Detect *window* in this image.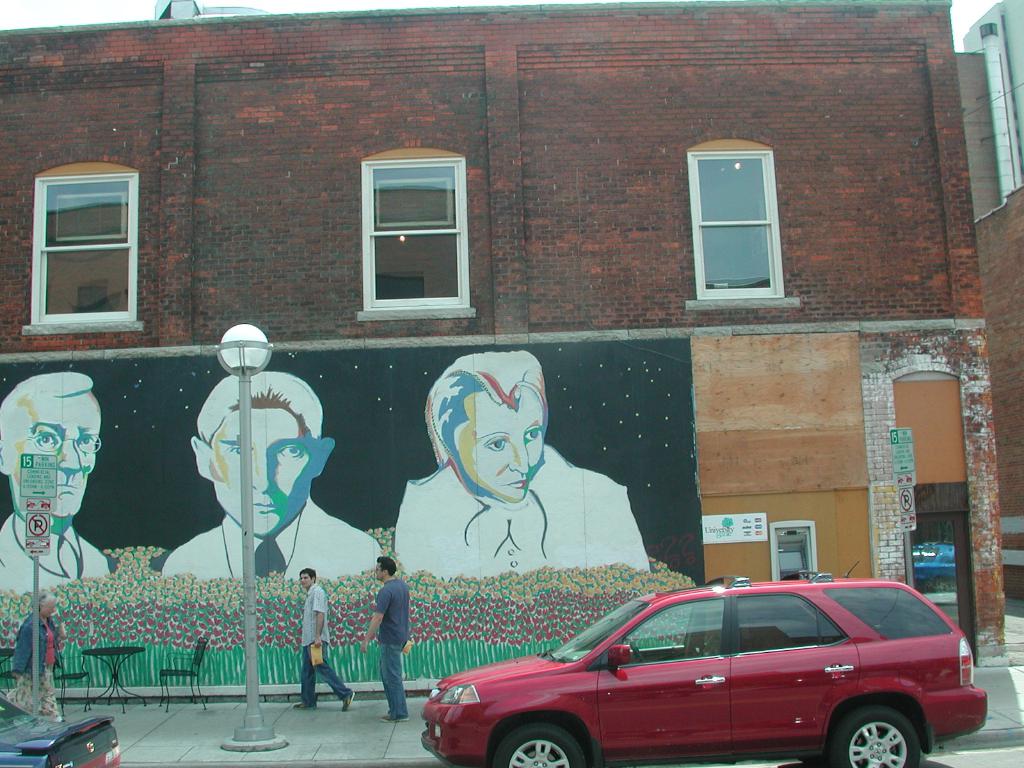
Detection: [701,141,791,294].
